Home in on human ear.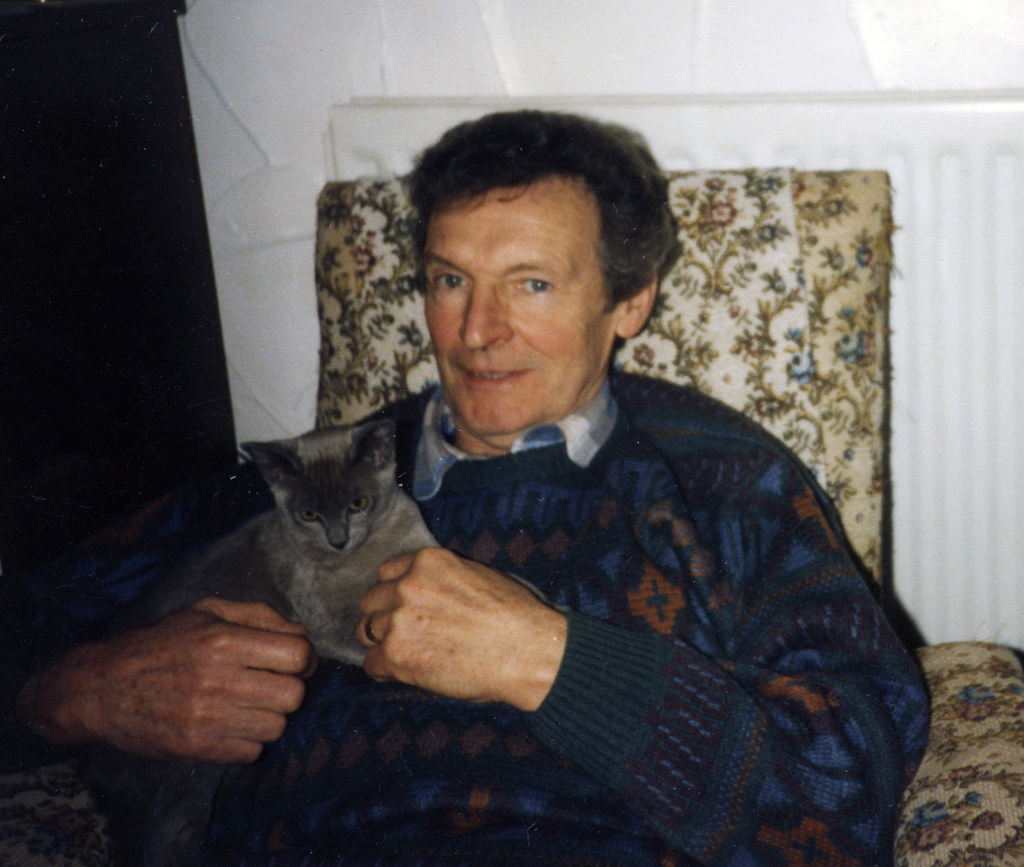
Homed in at 616:275:655:336.
